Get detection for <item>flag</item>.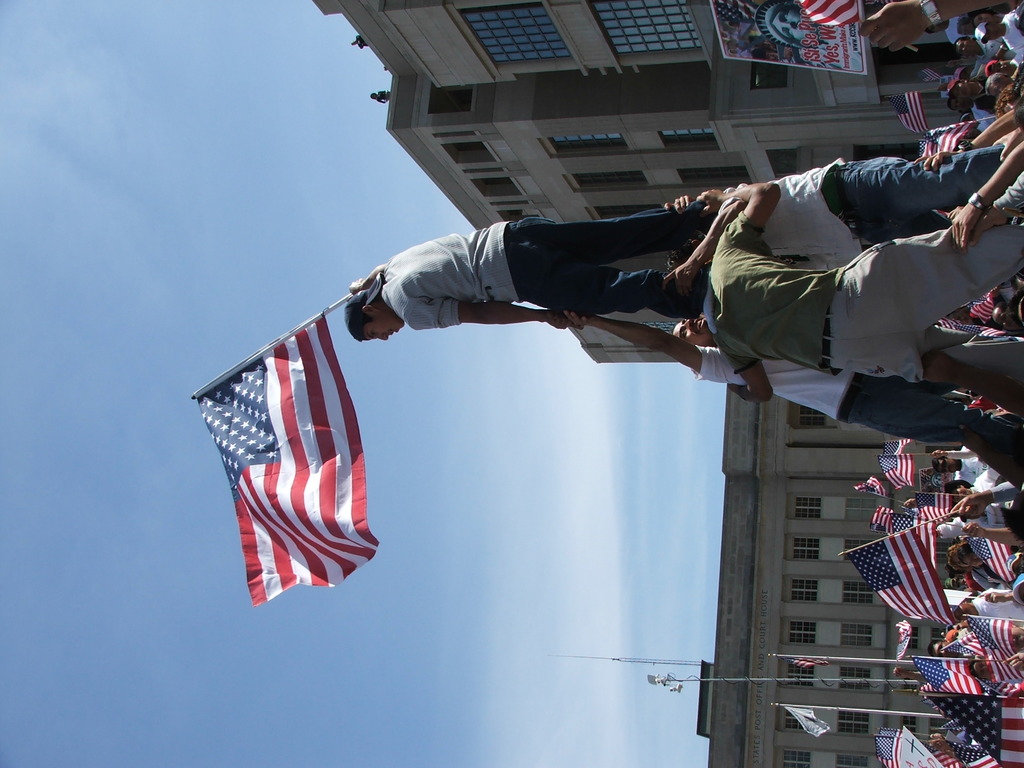
Detection: [889,86,931,130].
